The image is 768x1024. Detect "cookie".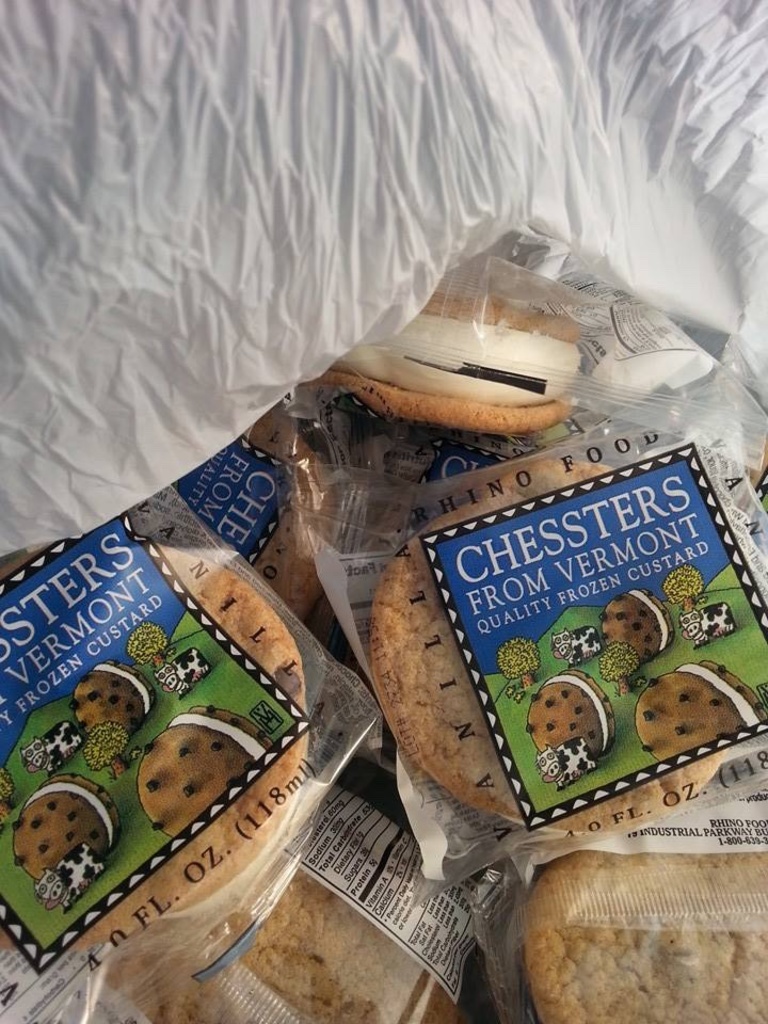
Detection: x1=362 y1=457 x2=743 y2=836.
